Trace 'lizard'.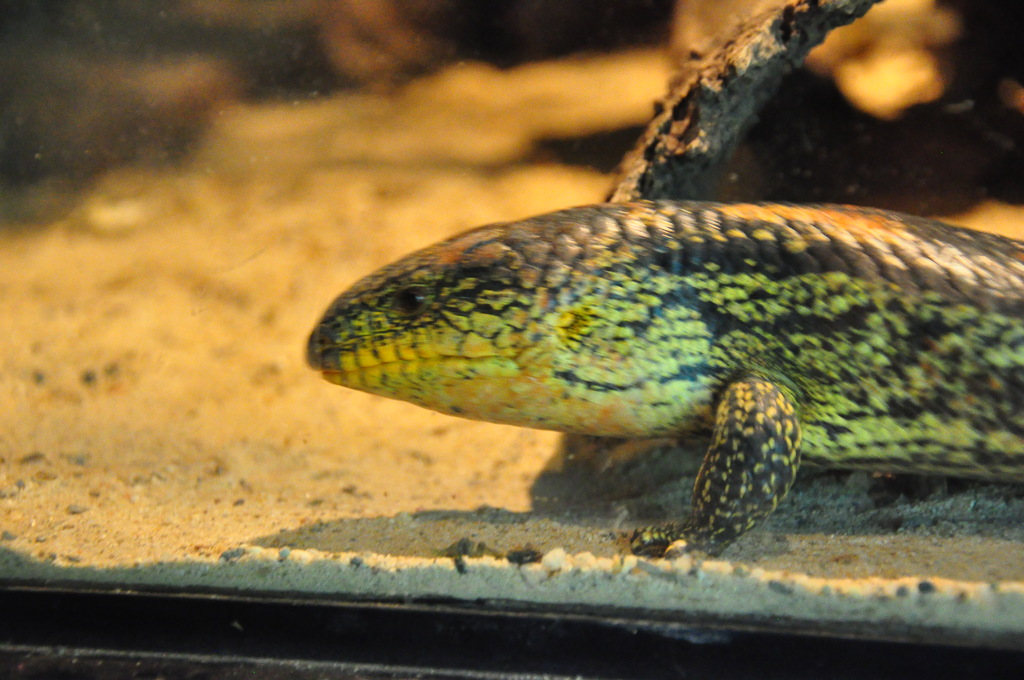
Traced to 355 191 968 565.
